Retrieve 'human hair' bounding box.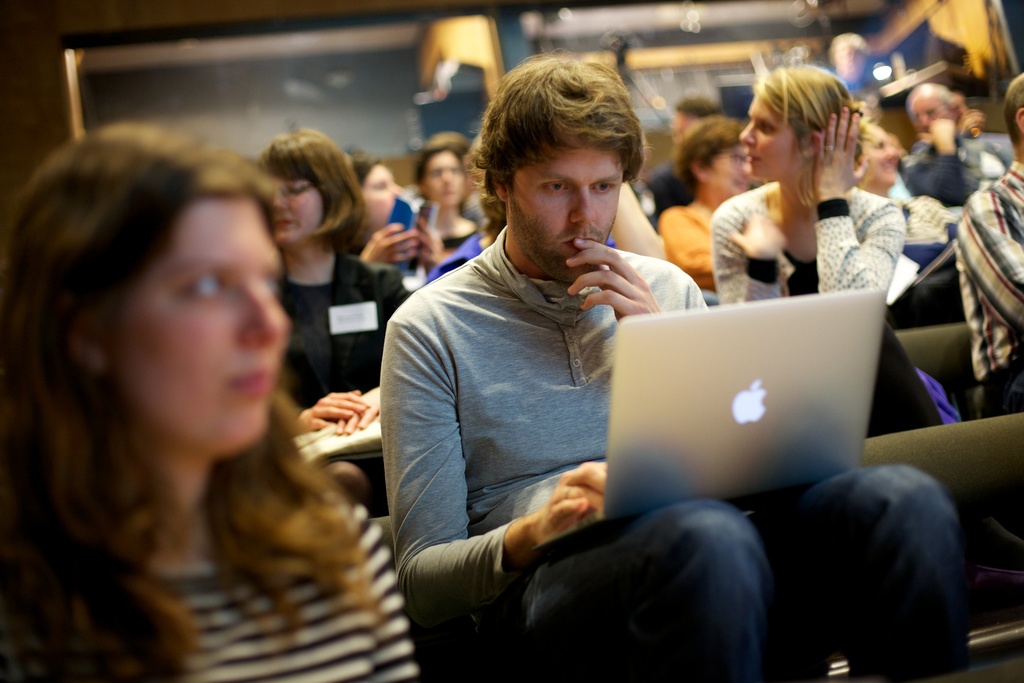
Bounding box: pyautogui.locateOnScreen(1002, 73, 1023, 154).
